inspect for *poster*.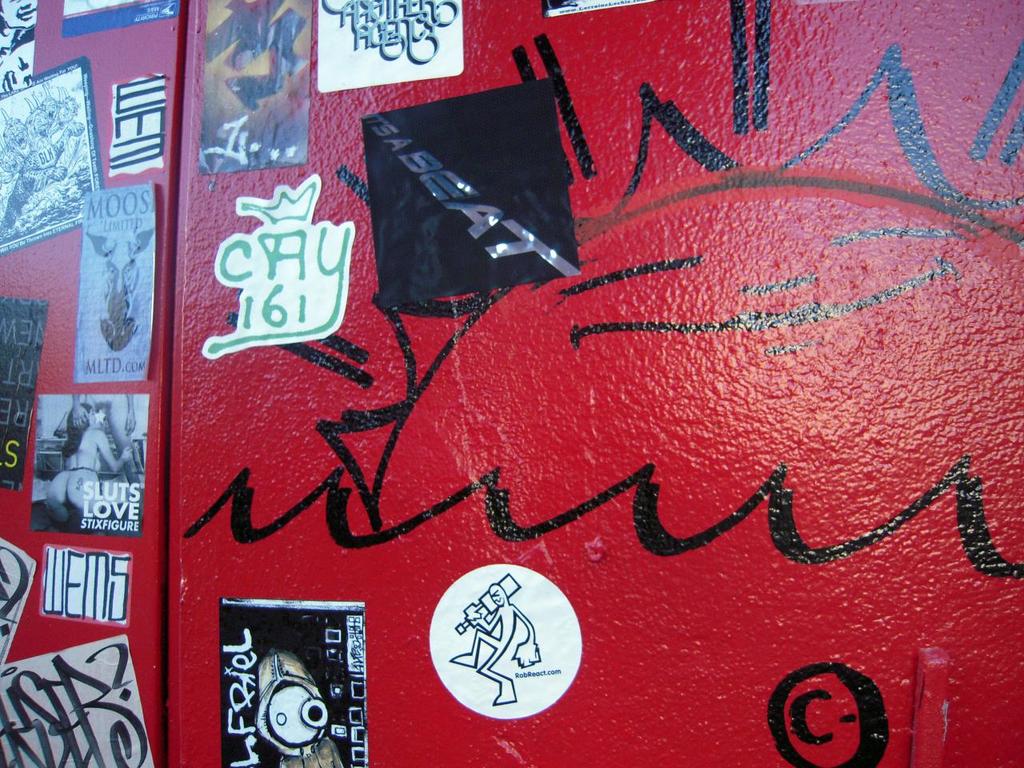
Inspection: crop(0, 634, 154, 767).
